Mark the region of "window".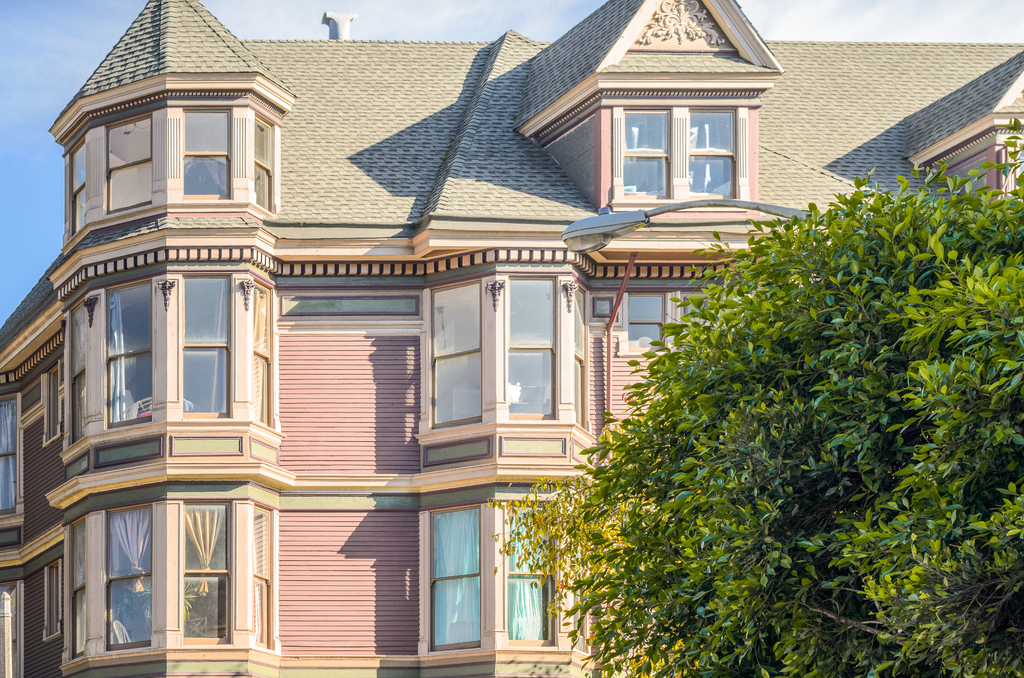
Region: (left=60, top=515, right=89, bottom=663).
